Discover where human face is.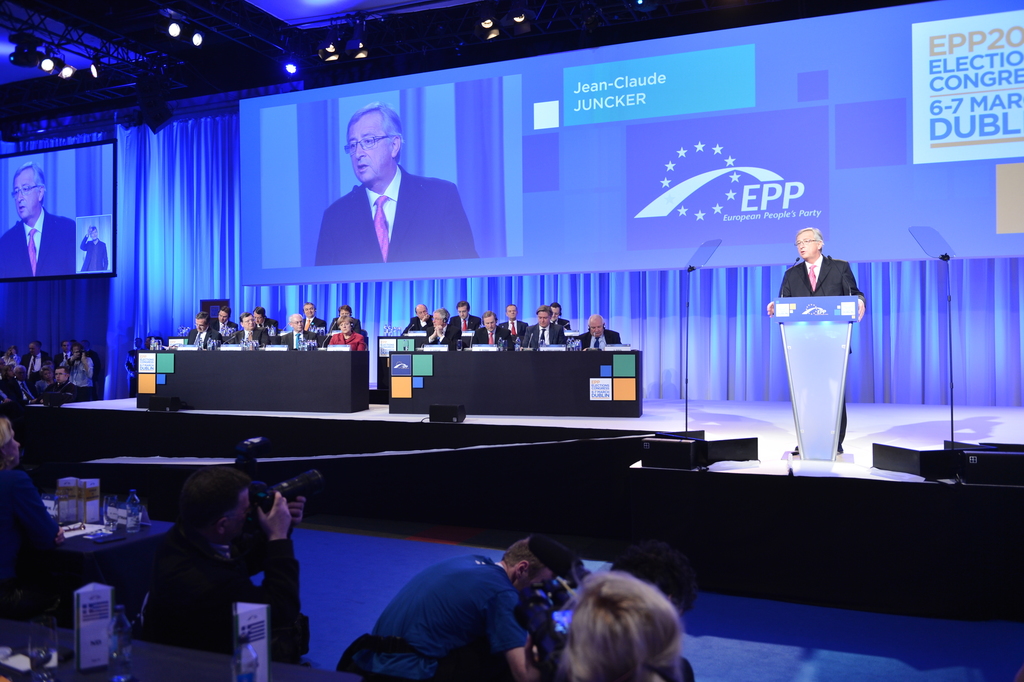
Discovered at bbox=(550, 306, 560, 322).
